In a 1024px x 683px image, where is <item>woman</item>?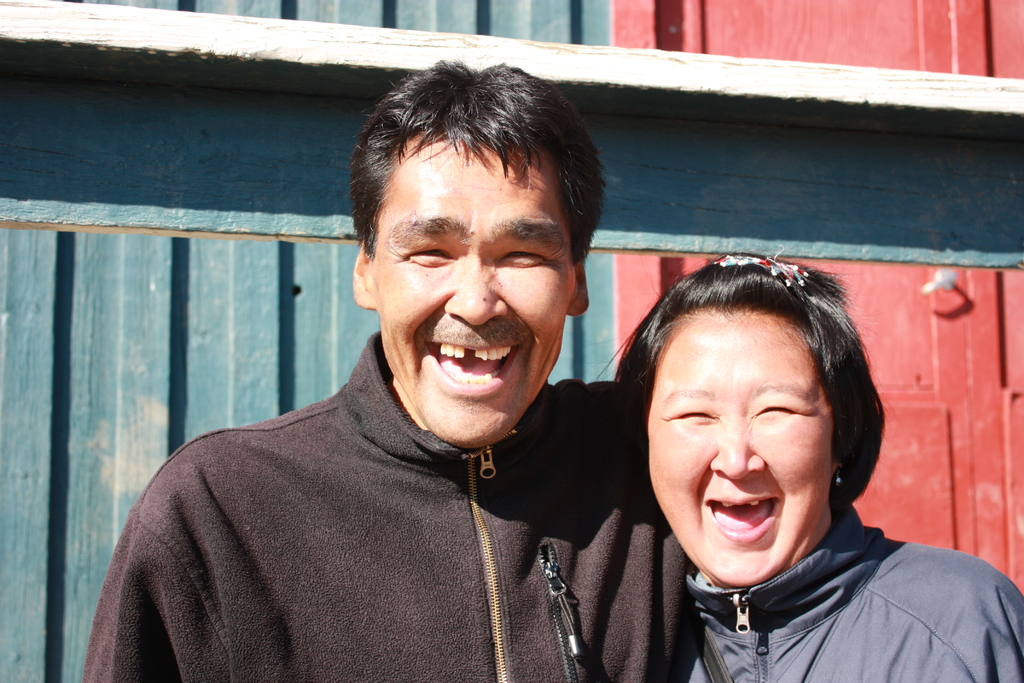
left=527, top=181, right=984, bottom=682.
